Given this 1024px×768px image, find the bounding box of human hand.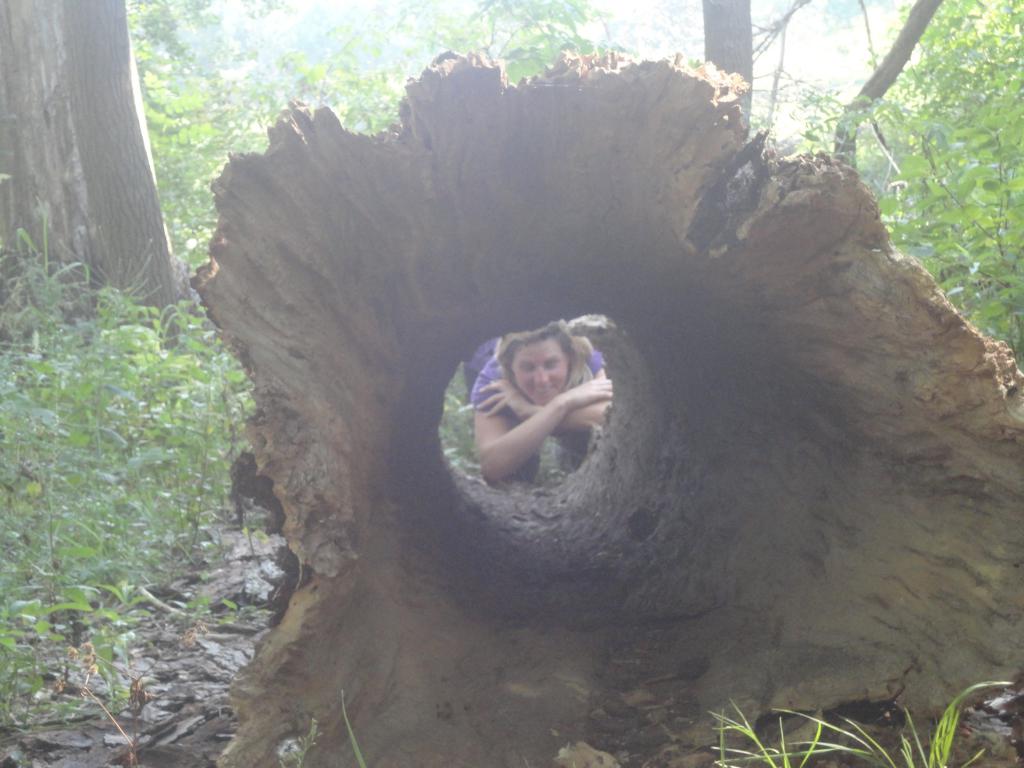
(x1=576, y1=377, x2=620, y2=410).
